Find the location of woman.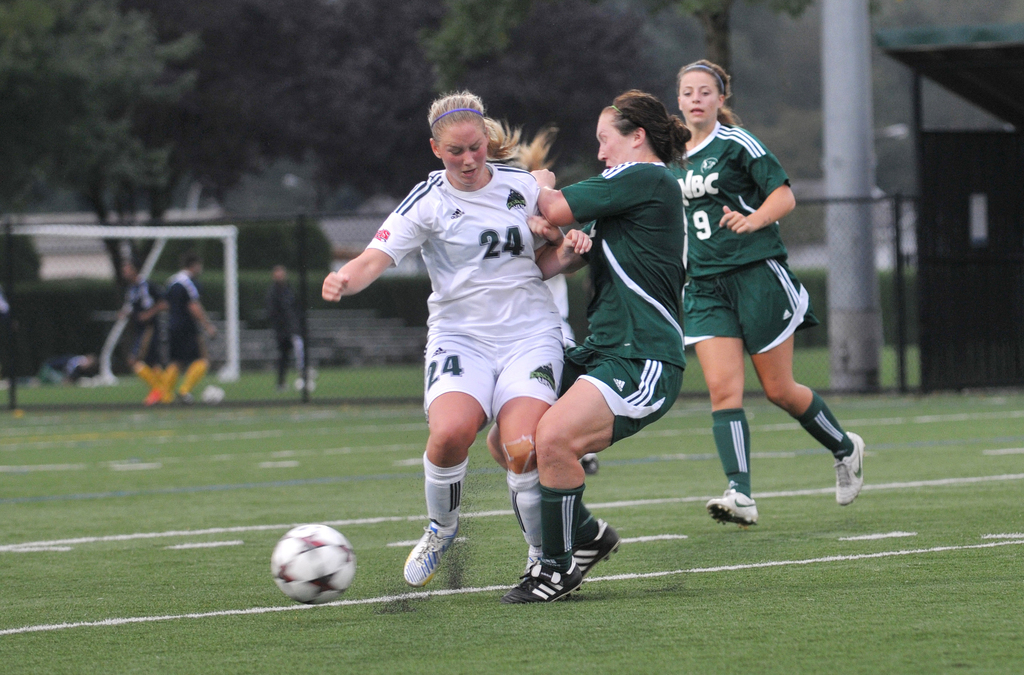
Location: (x1=332, y1=86, x2=586, y2=576).
